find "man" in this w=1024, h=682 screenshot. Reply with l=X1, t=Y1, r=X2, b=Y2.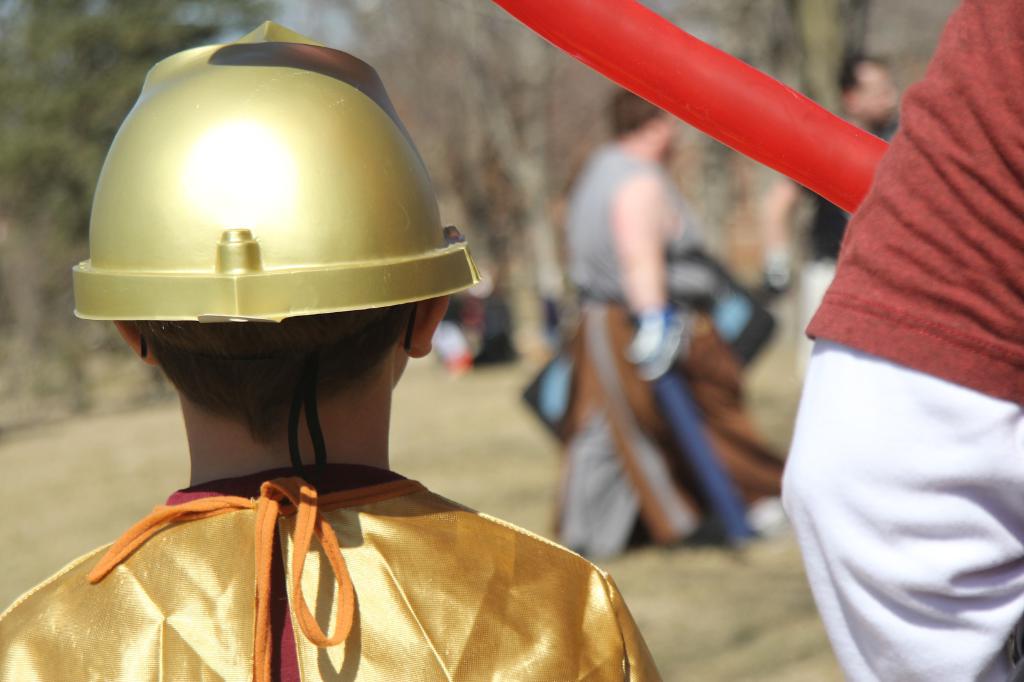
l=772, t=0, r=1023, b=681.
